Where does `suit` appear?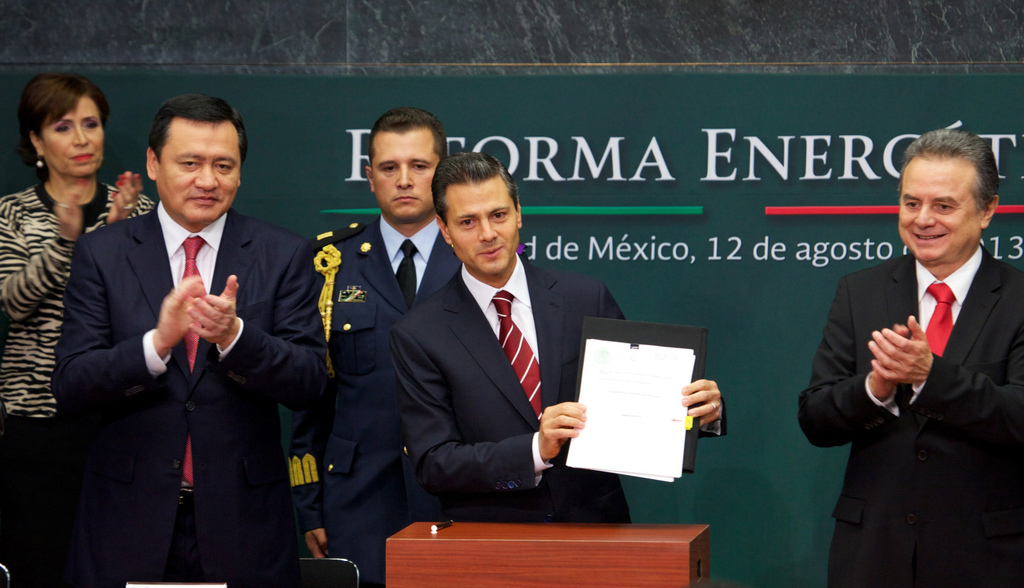
Appears at Rect(817, 119, 1023, 584).
